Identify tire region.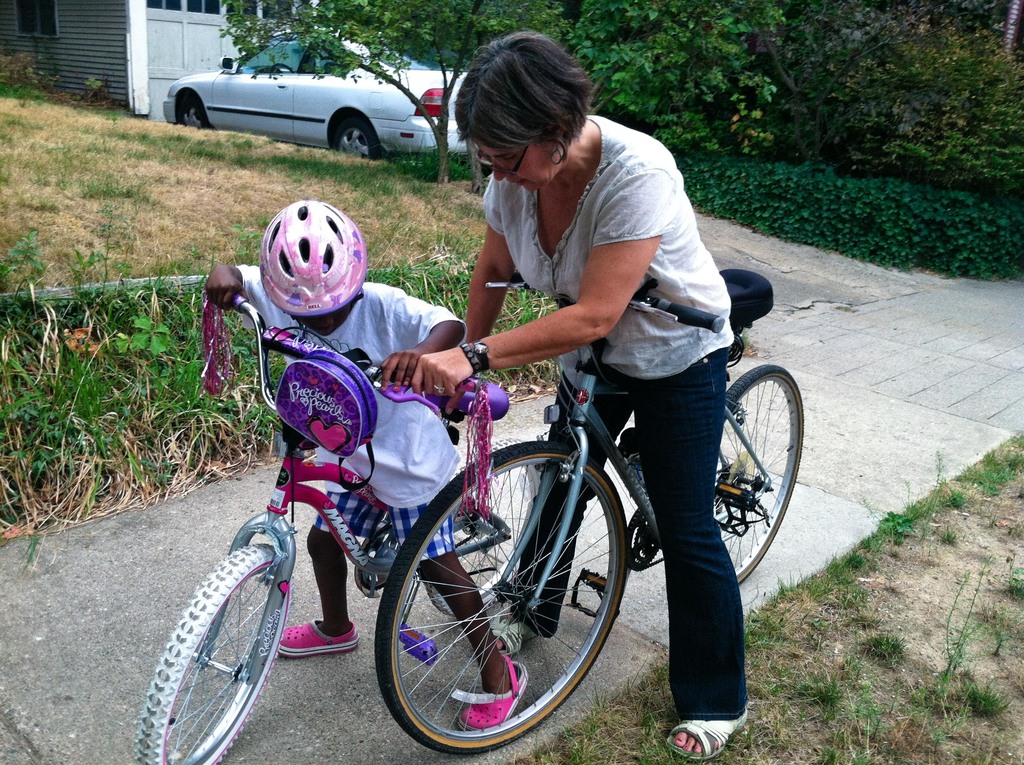
Region: 335,109,377,161.
